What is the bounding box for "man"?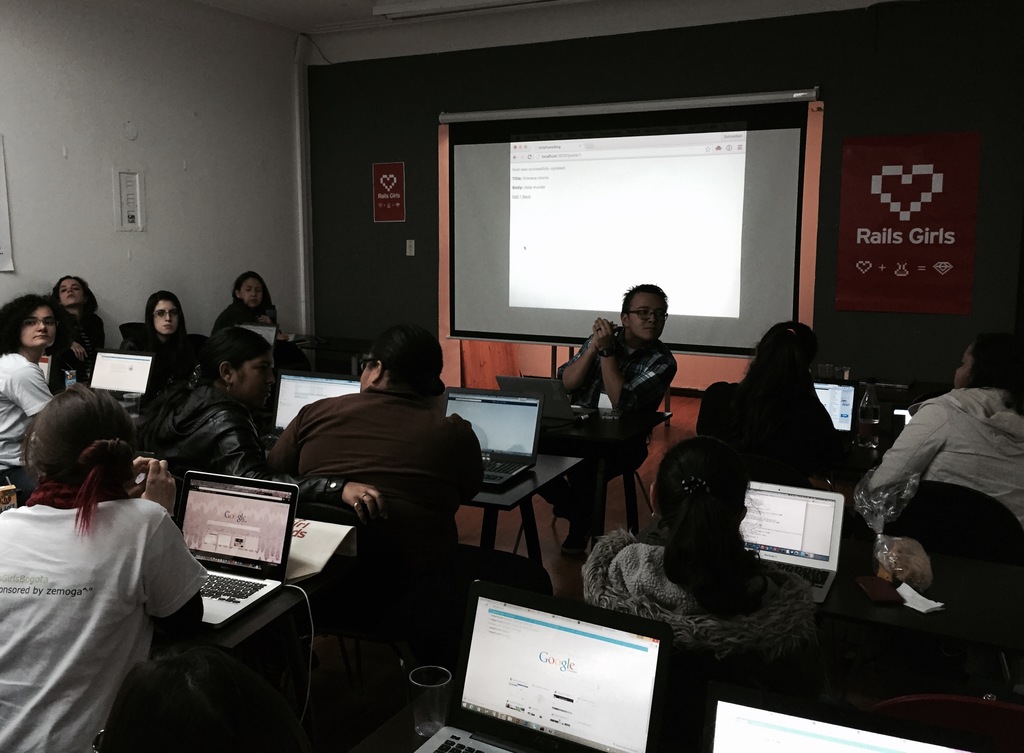
detection(544, 282, 675, 566).
